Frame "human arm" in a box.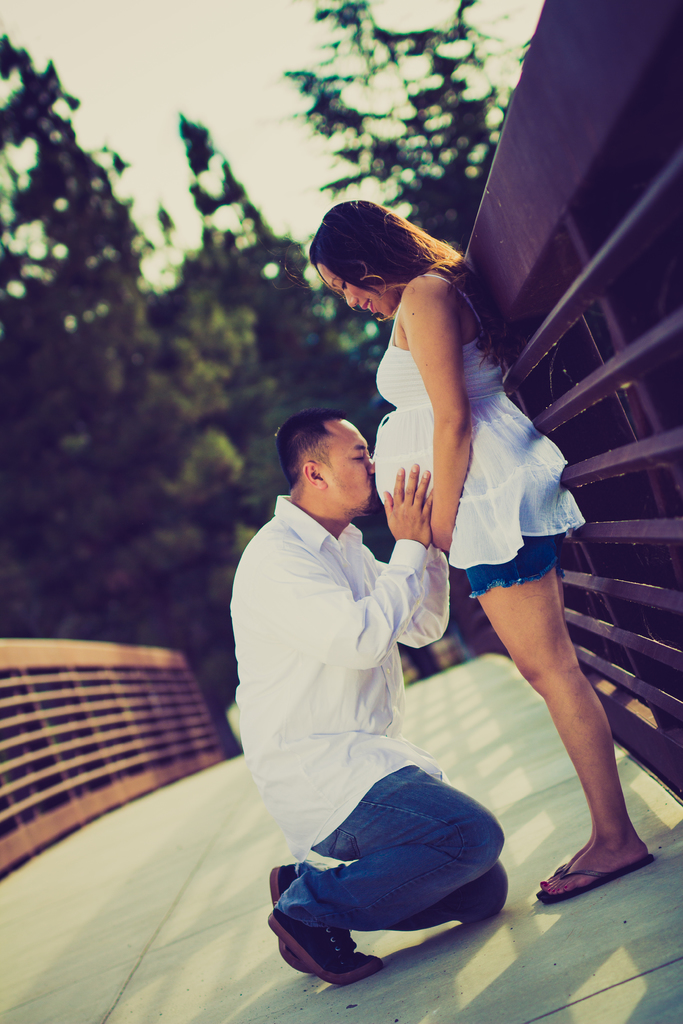
rect(364, 285, 484, 568).
